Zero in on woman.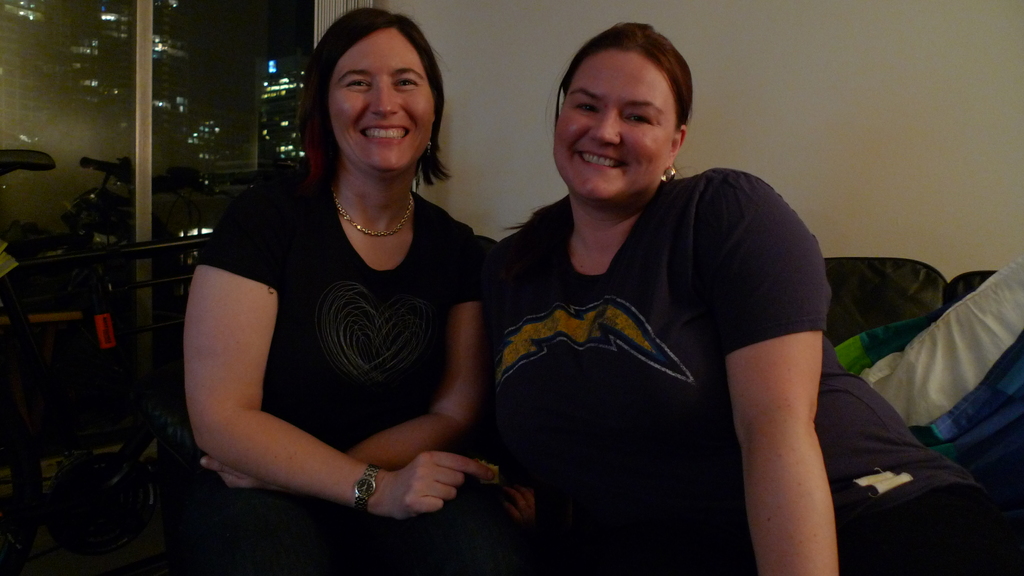
Zeroed in: BBox(481, 19, 1023, 575).
